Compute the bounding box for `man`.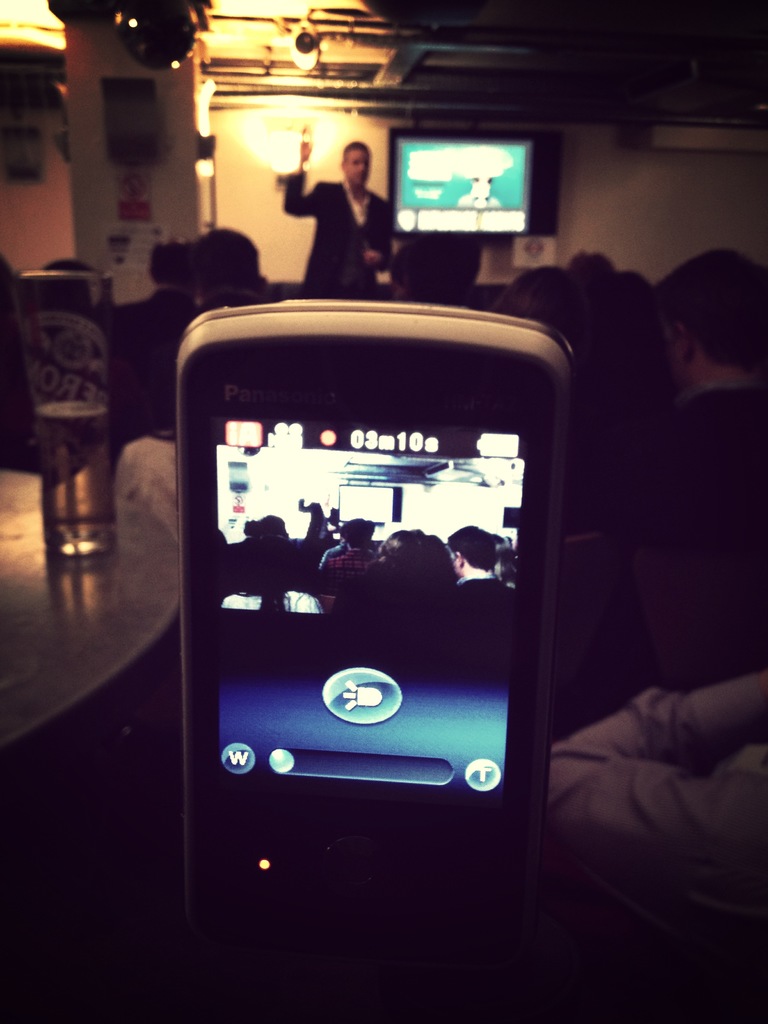
<region>112, 238, 193, 359</region>.
